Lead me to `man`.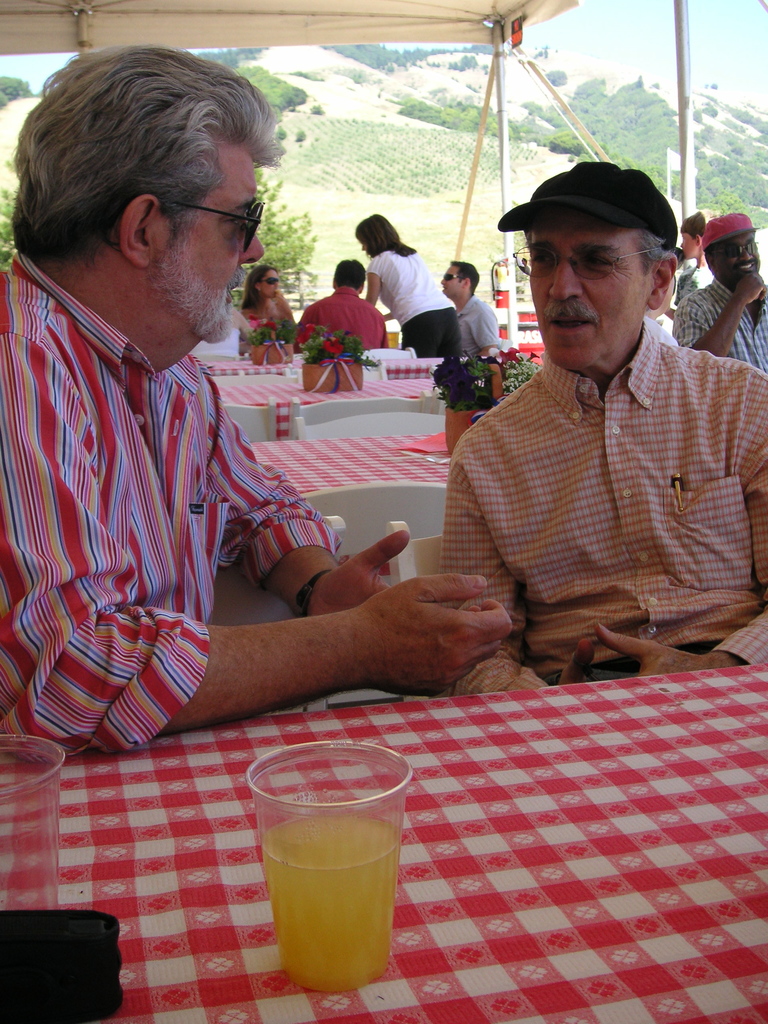
Lead to x1=442, y1=262, x2=494, y2=360.
